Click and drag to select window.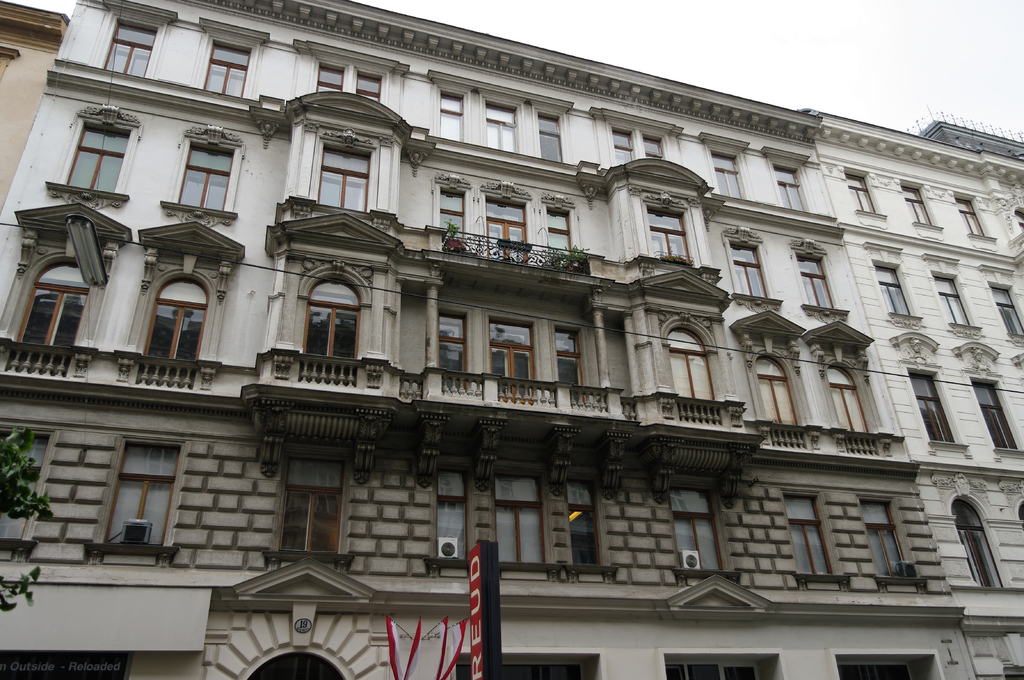
Selection: {"left": 639, "top": 136, "right": 663, "bottom": 159}.
